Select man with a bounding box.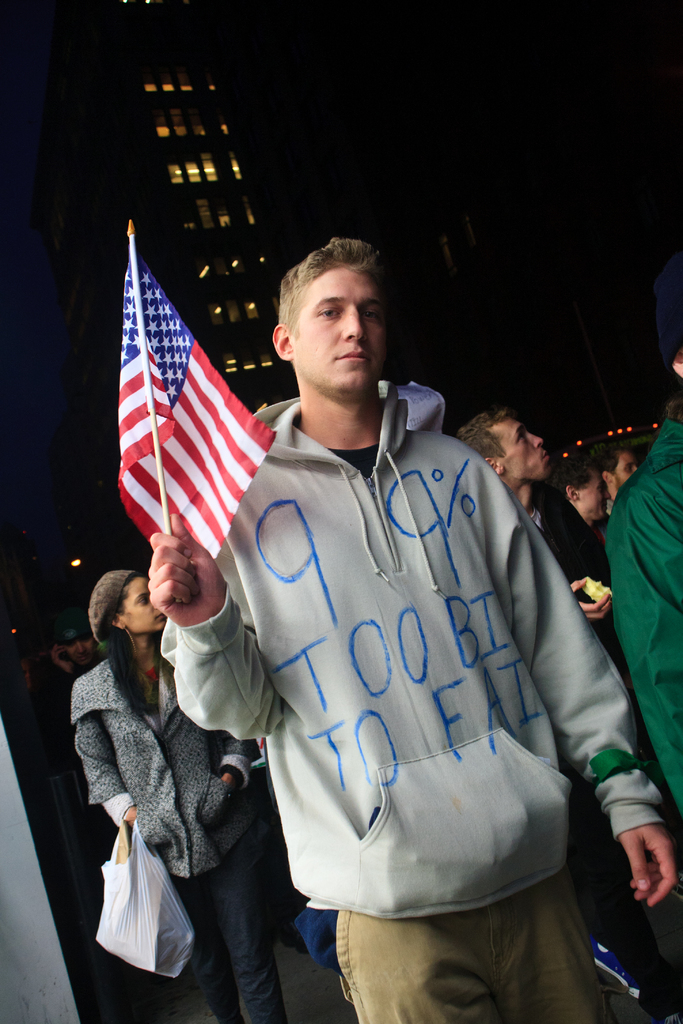
detection(545, 447, 619, 535).
